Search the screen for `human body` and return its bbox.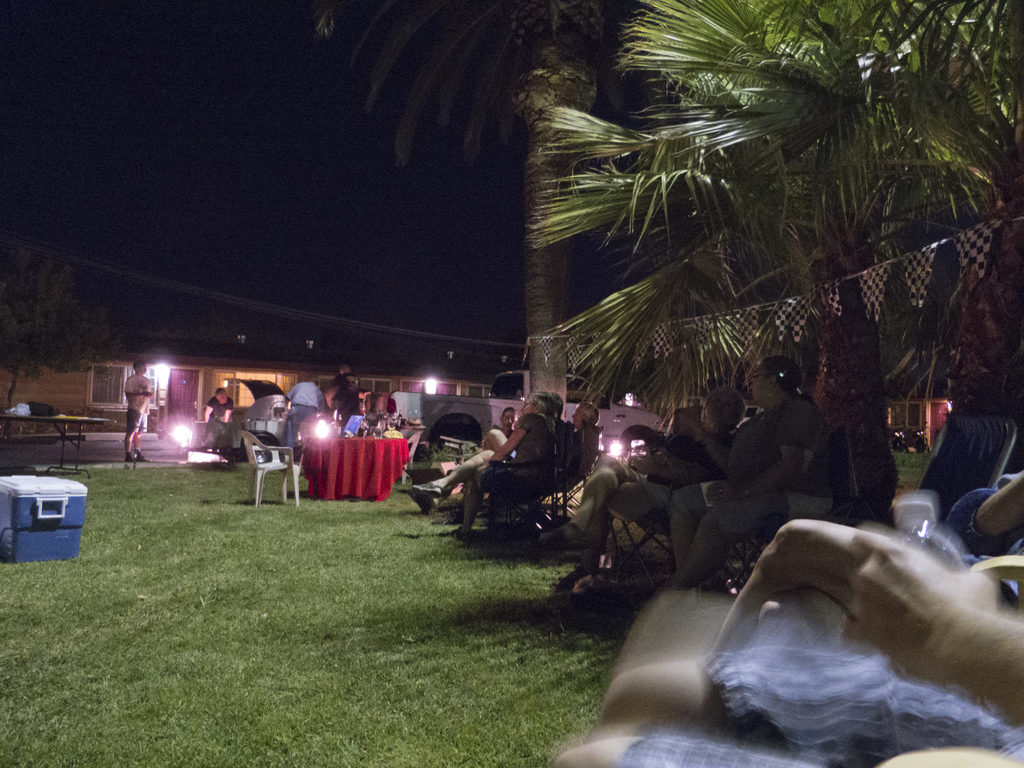
Found: box=[326, 373, 361, 428].
